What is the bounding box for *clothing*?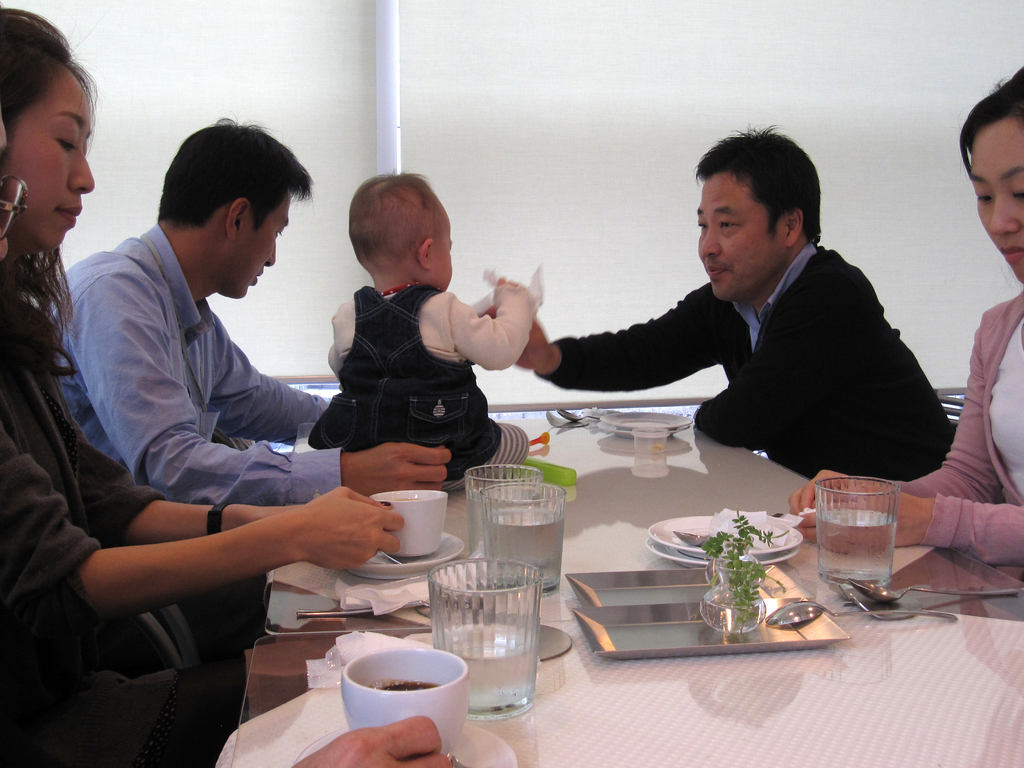
536 239 956 514.
